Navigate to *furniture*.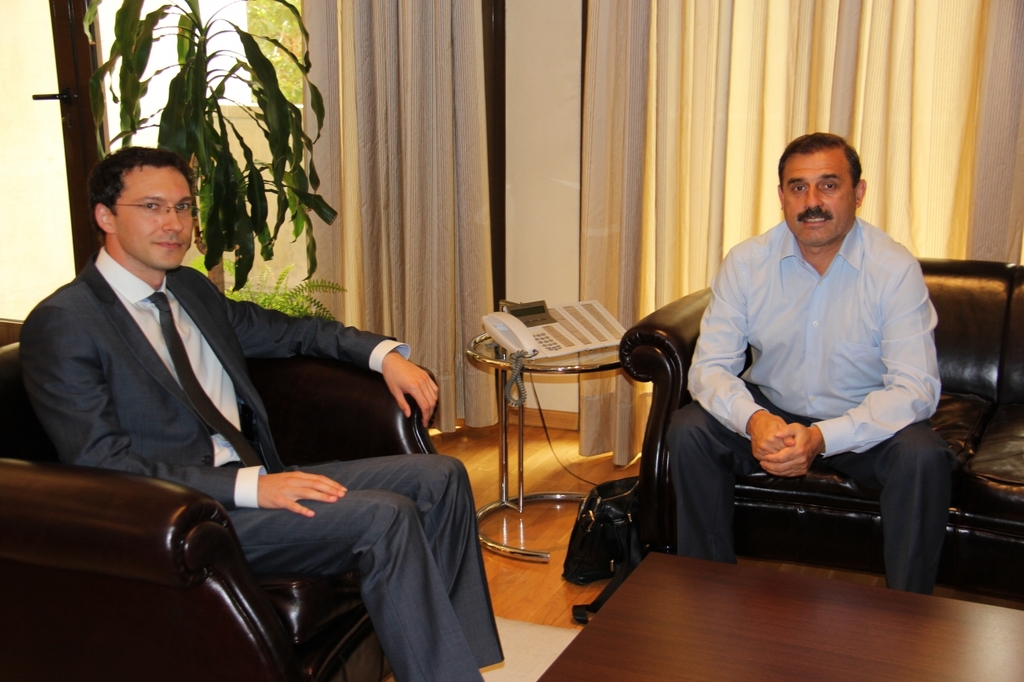
Navigation target: (535,548,1023,681).
